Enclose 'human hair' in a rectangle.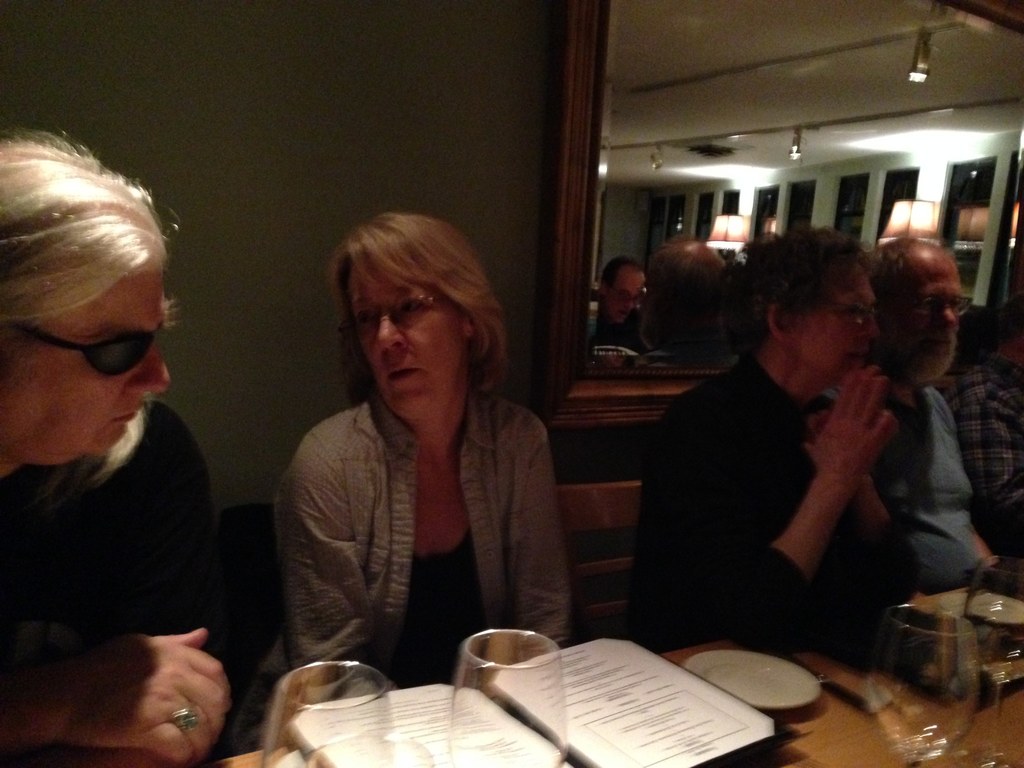
{"left": 719, "top": 214, "right": 870, "bottom": 352}.
